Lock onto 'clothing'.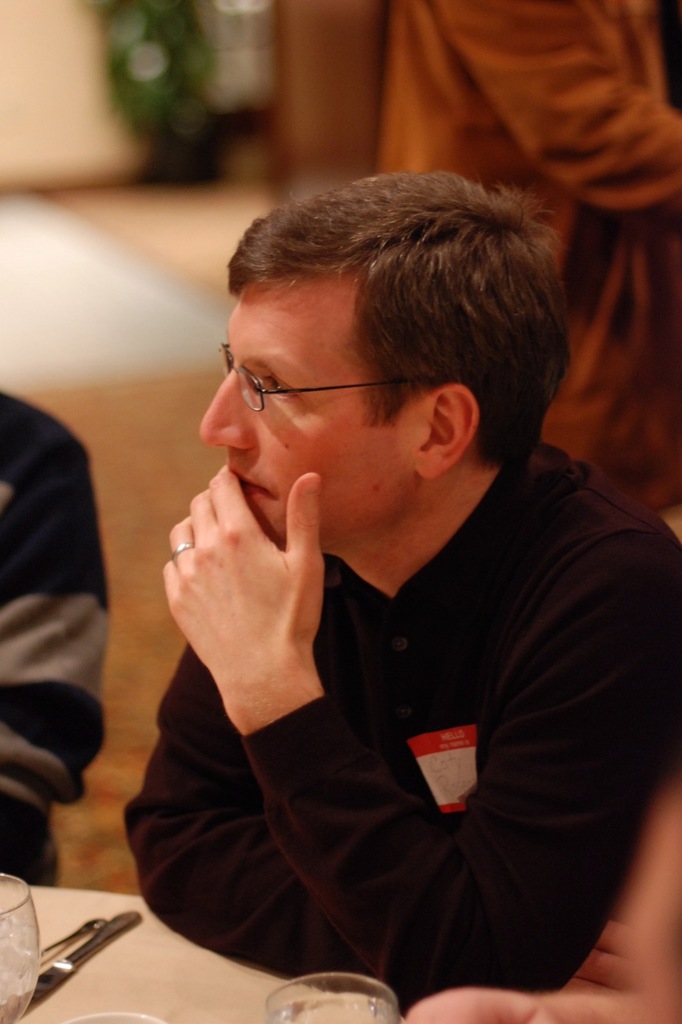
Locked: [left=0, top=390, right=111, bottom=872].
